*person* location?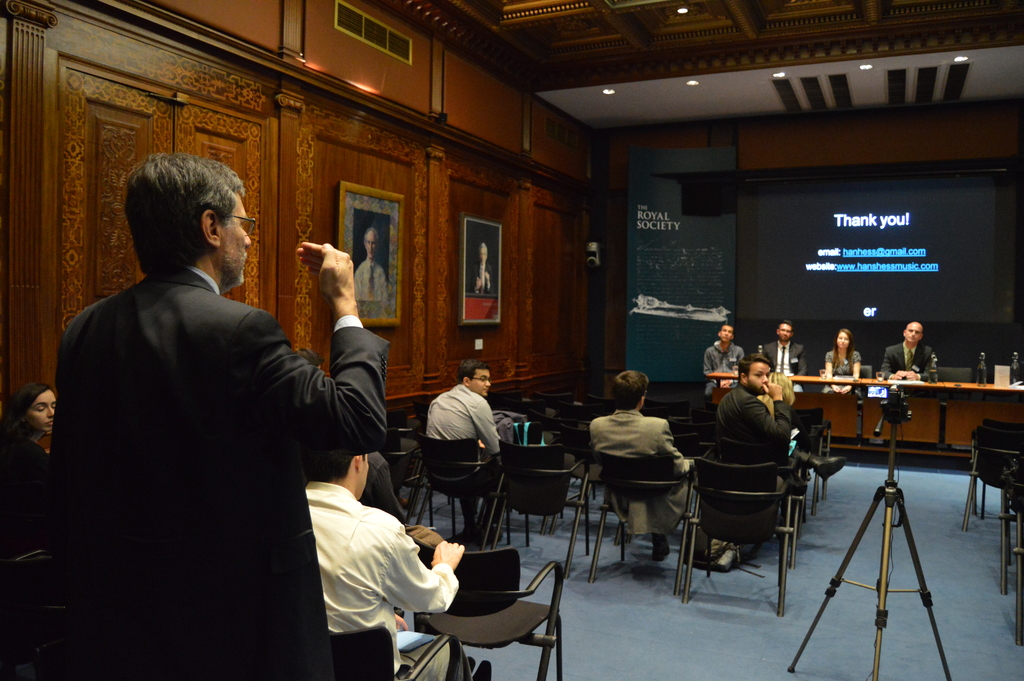
(x1=770, y1=316, x2=809, y2=376)
